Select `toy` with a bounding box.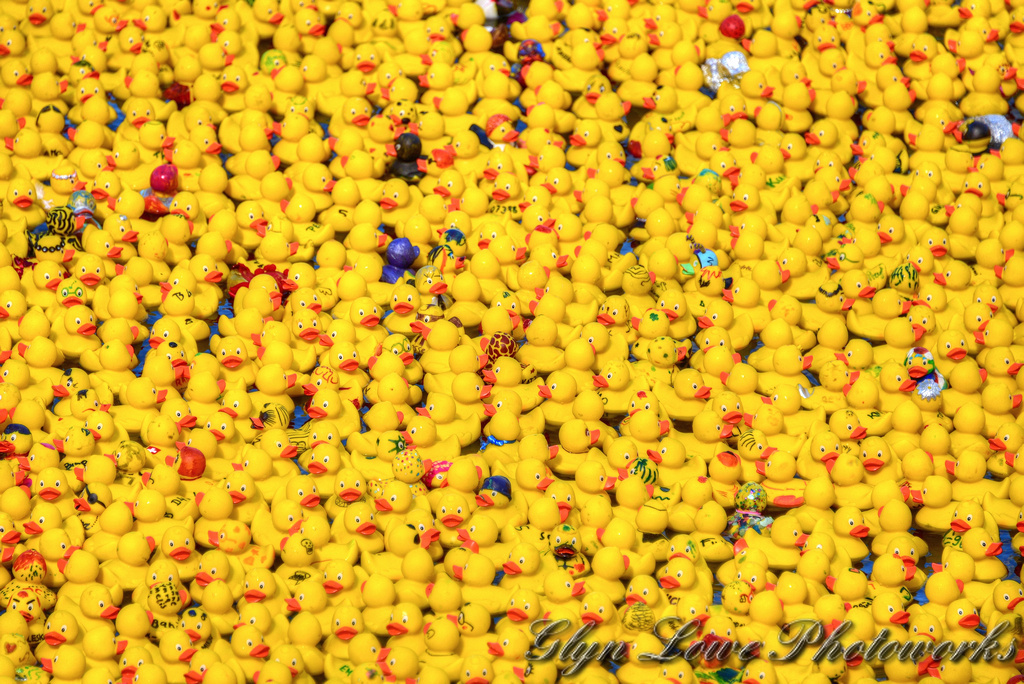
region(38, 12, 82, 57).
